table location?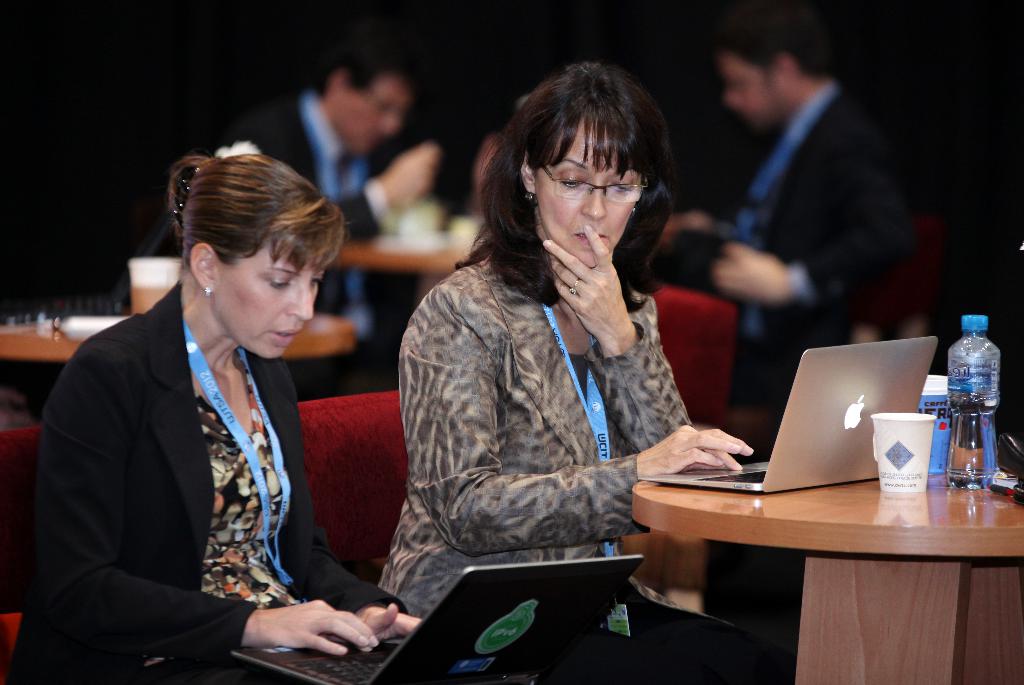
(x1=618, y1=422, x2=1023, y2=675)
